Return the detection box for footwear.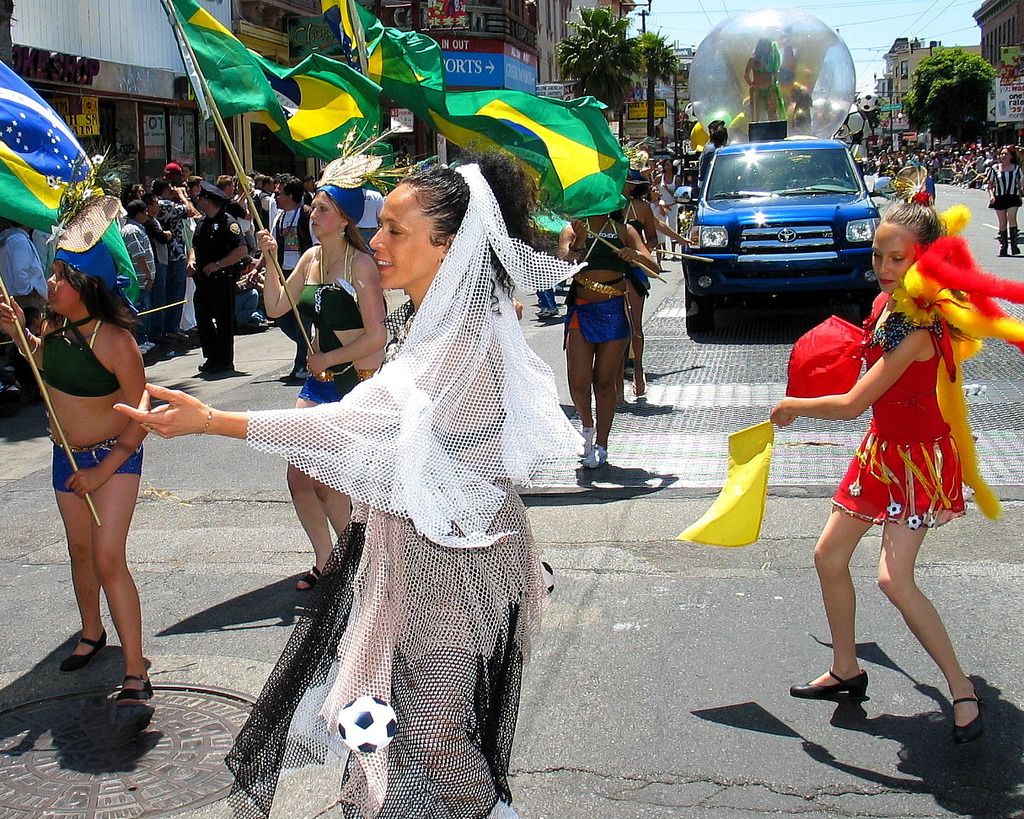
bbox(292, 365, 313, 377).
